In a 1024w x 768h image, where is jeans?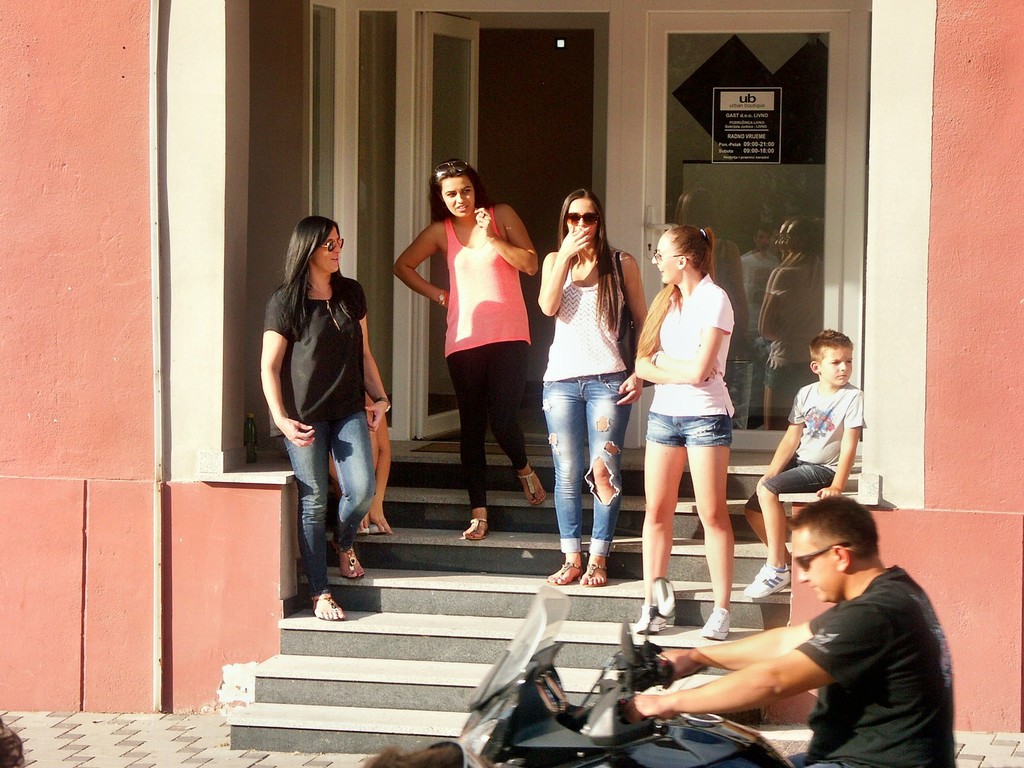
rect(744, 465, 833, 514).
